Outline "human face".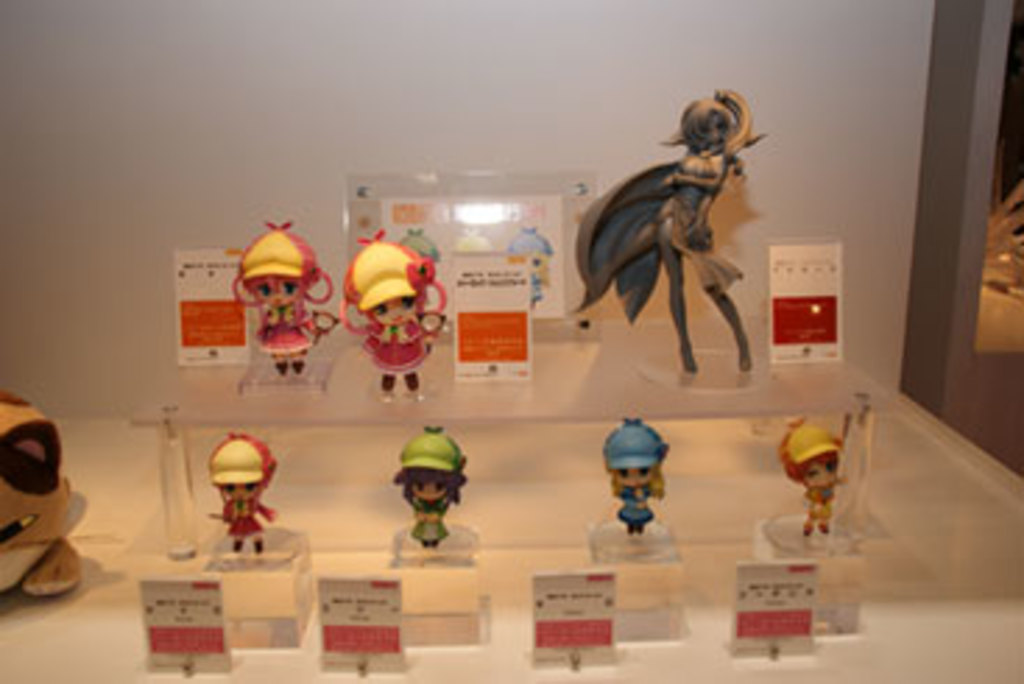
Outline: select_region(223, 480, 257, 500).
